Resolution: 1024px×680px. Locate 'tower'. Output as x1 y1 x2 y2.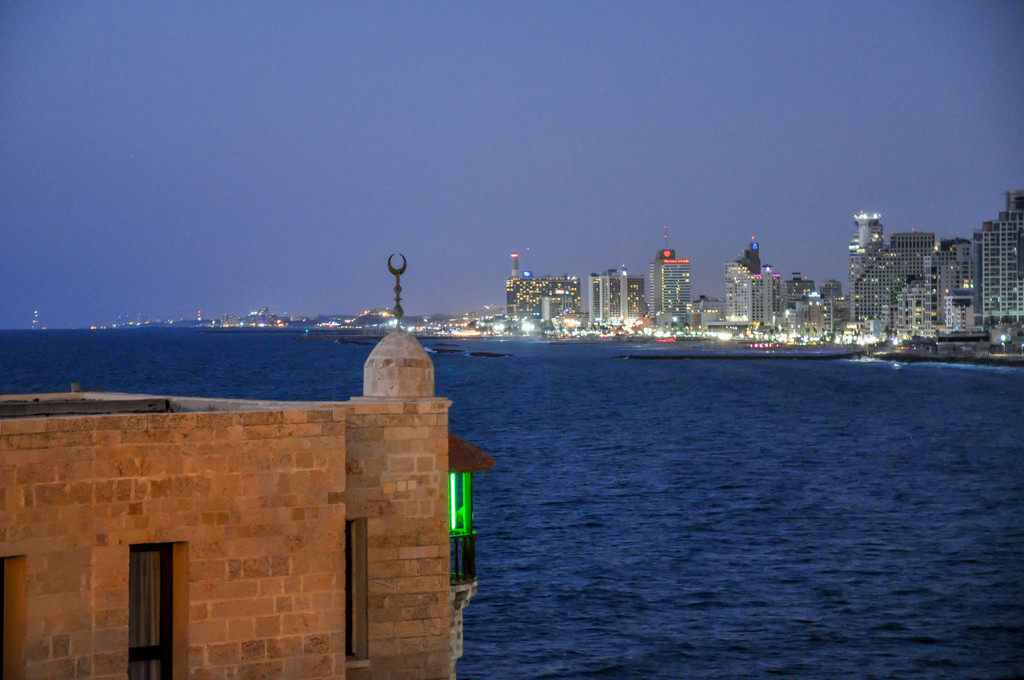
495 275 600 344.
